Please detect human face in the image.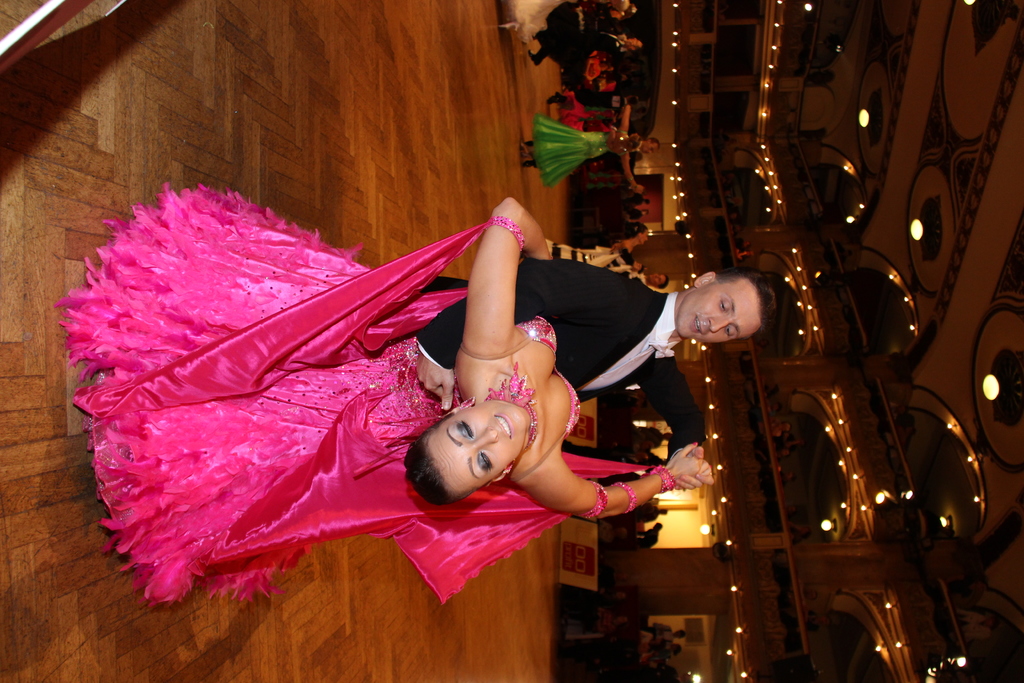
pyautogui.locateOnScreen(675, 278, 759, 347).
